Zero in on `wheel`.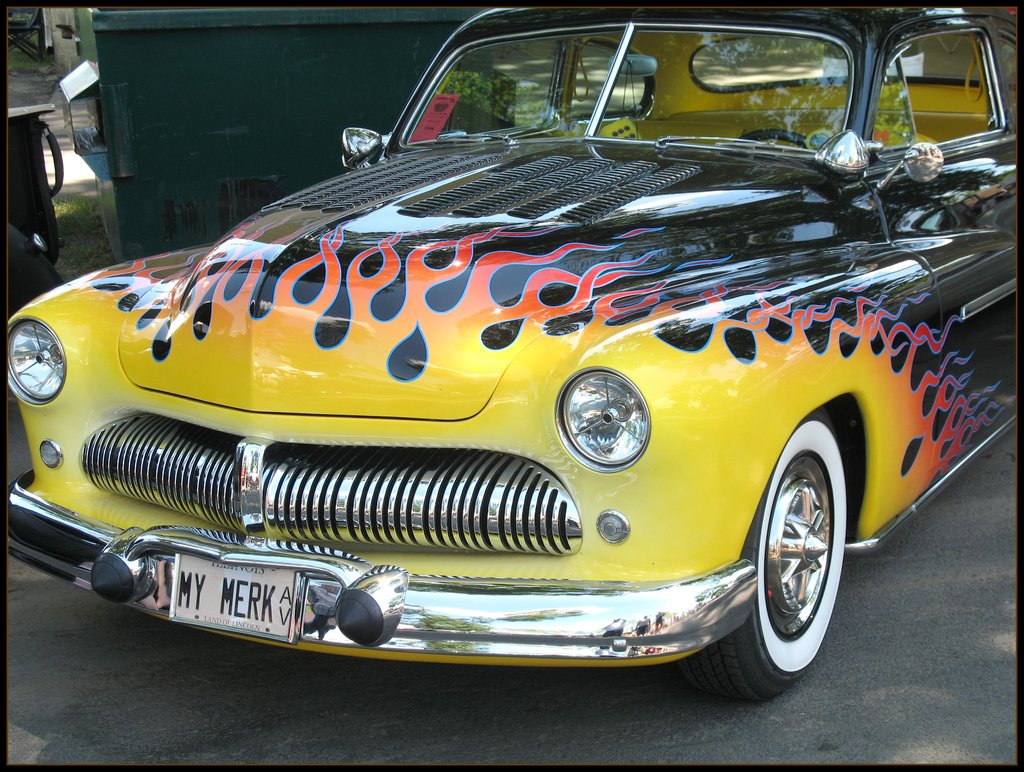
Zeroed in: 737/437/853/685.
